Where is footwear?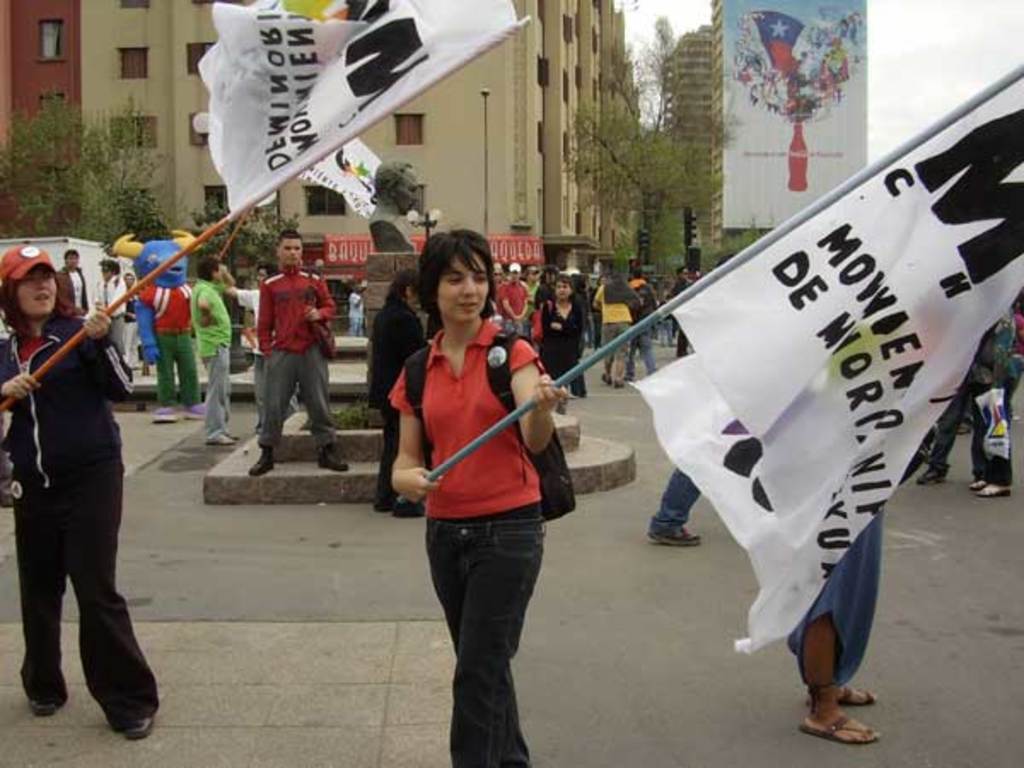
[980,480,1012,495].
